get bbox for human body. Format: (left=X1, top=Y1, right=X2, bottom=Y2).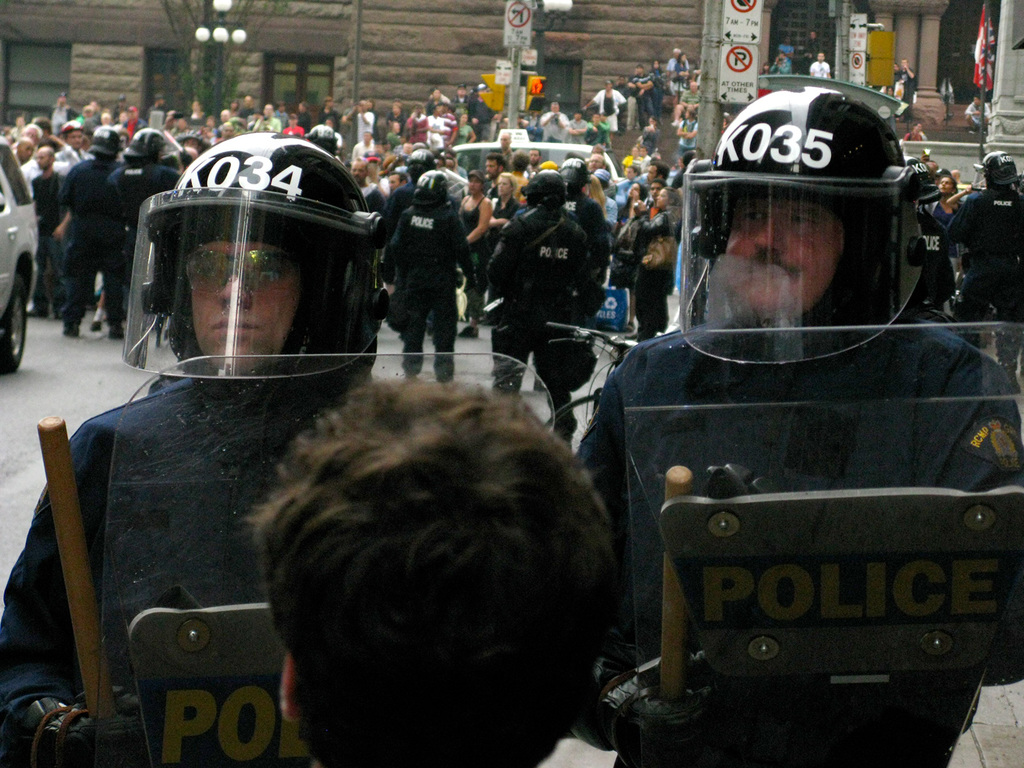
(left=375, top=143, right=436, bottom=286).
